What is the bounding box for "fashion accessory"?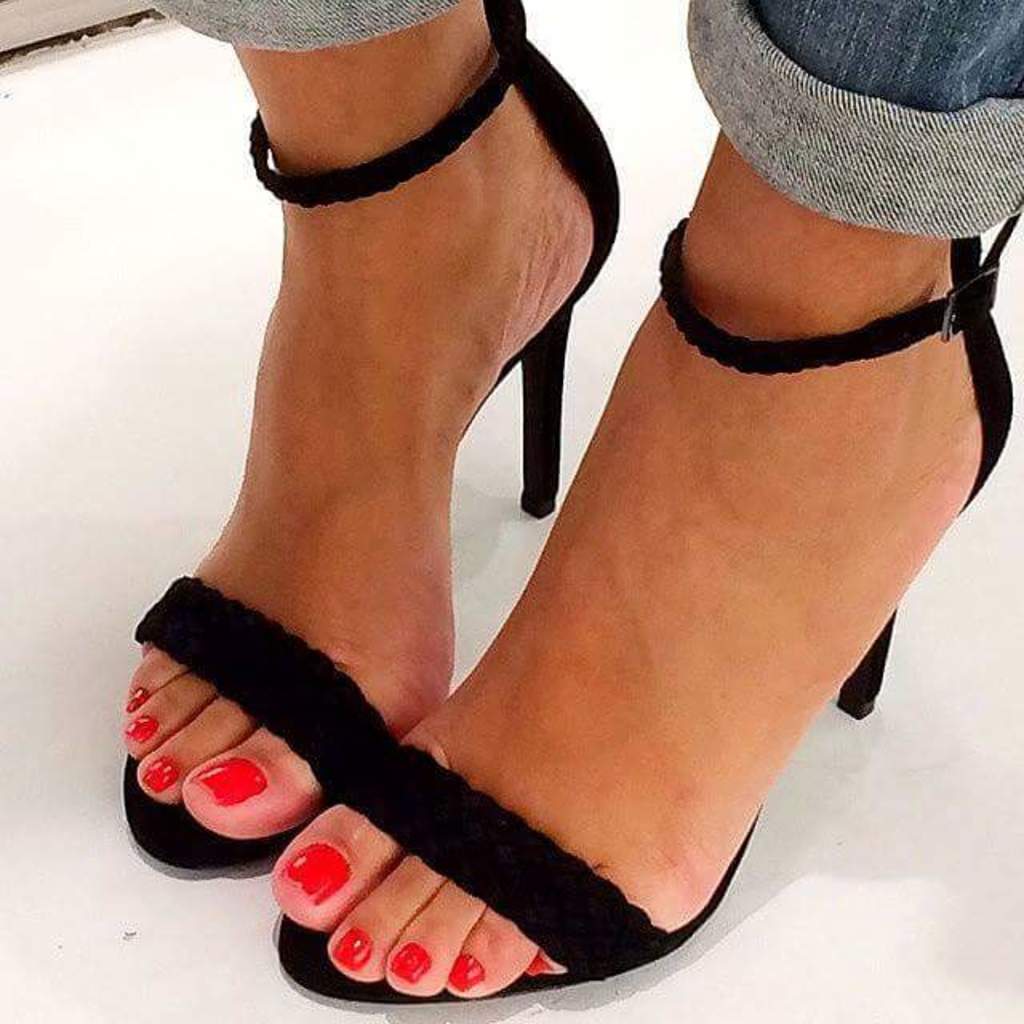
<box>131,690,144,704</box>.
